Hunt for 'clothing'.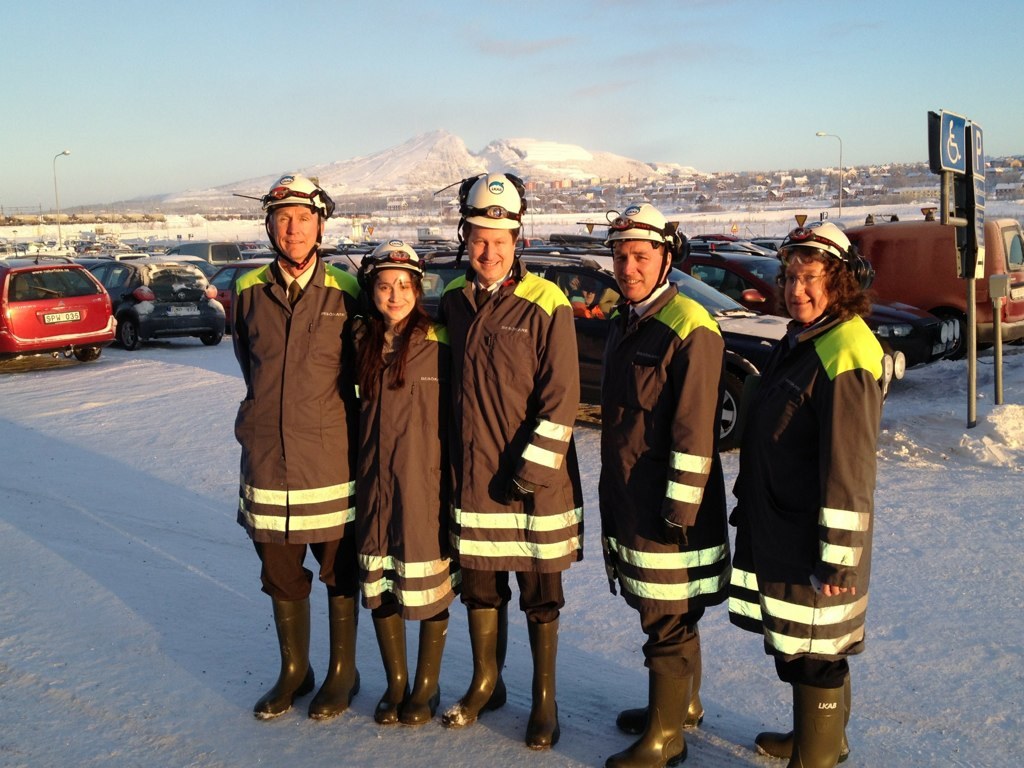
Hunted down at (x1=219, y1=217, x2=353, y2=614).
